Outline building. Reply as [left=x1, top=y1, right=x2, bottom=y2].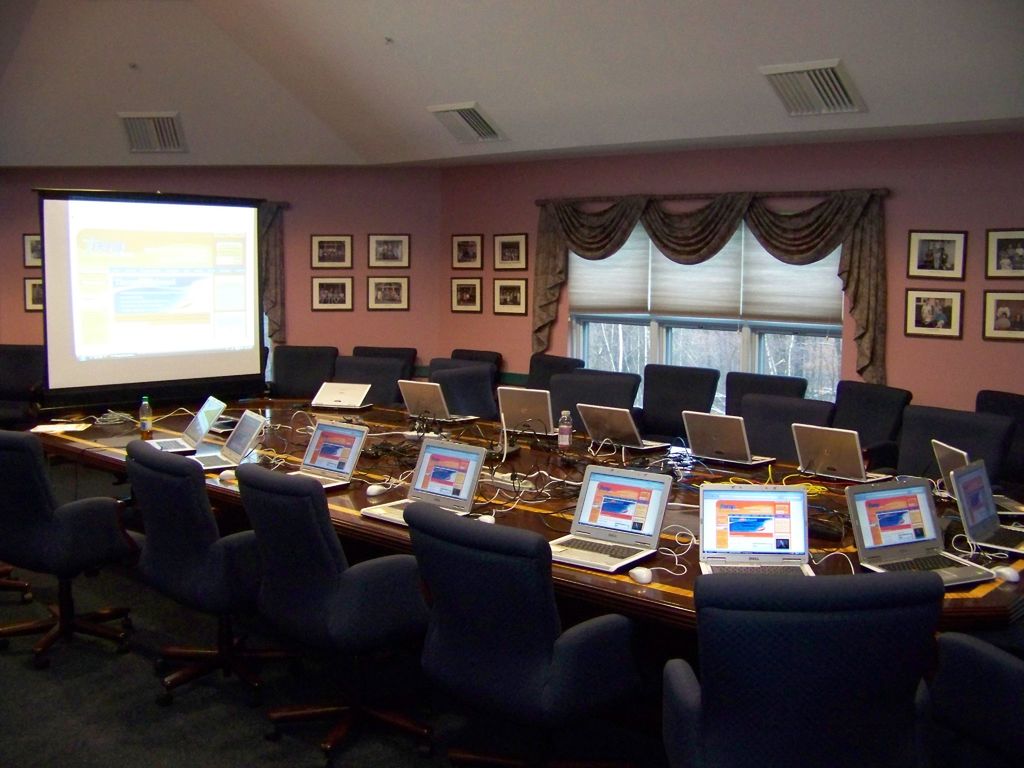
[left=0, top=0, right=1023, bottom=767].
